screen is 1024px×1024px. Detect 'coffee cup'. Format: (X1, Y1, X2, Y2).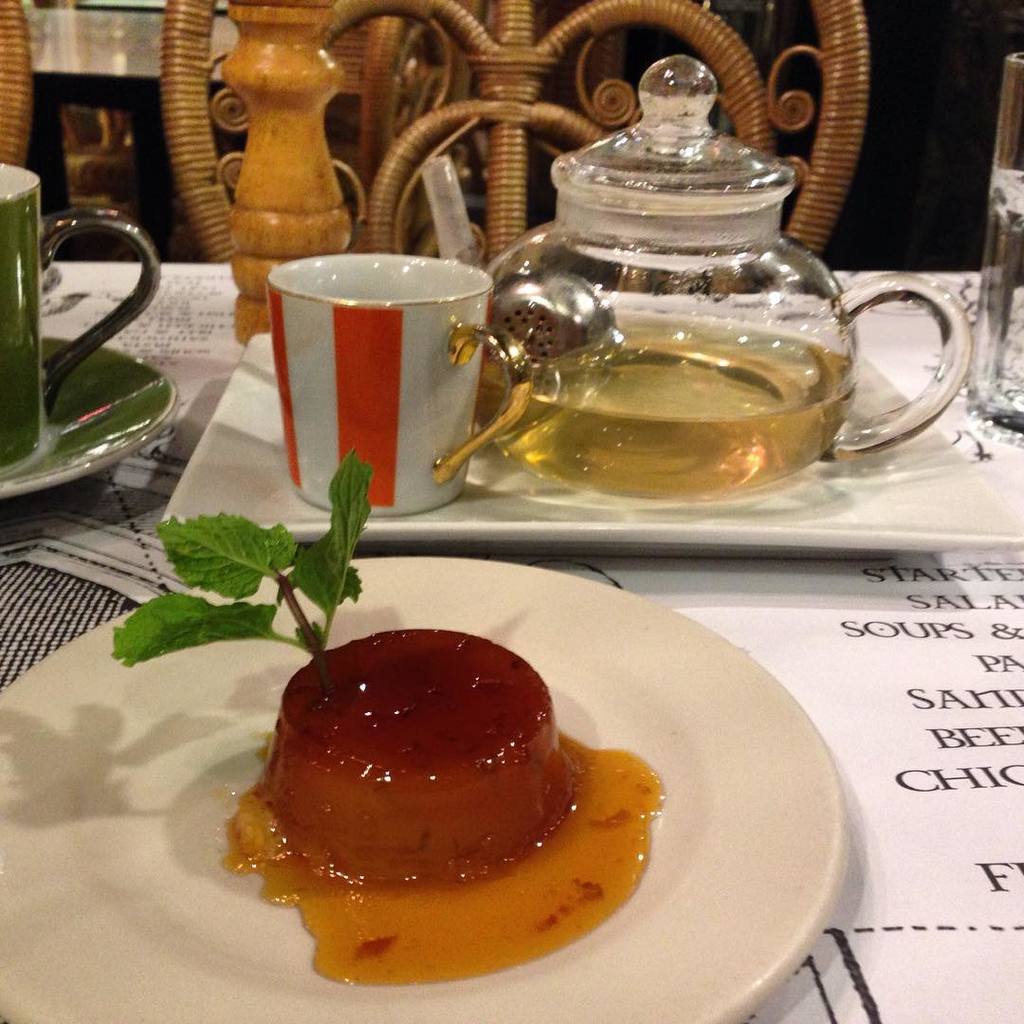
(0, 164, 161, 457).
